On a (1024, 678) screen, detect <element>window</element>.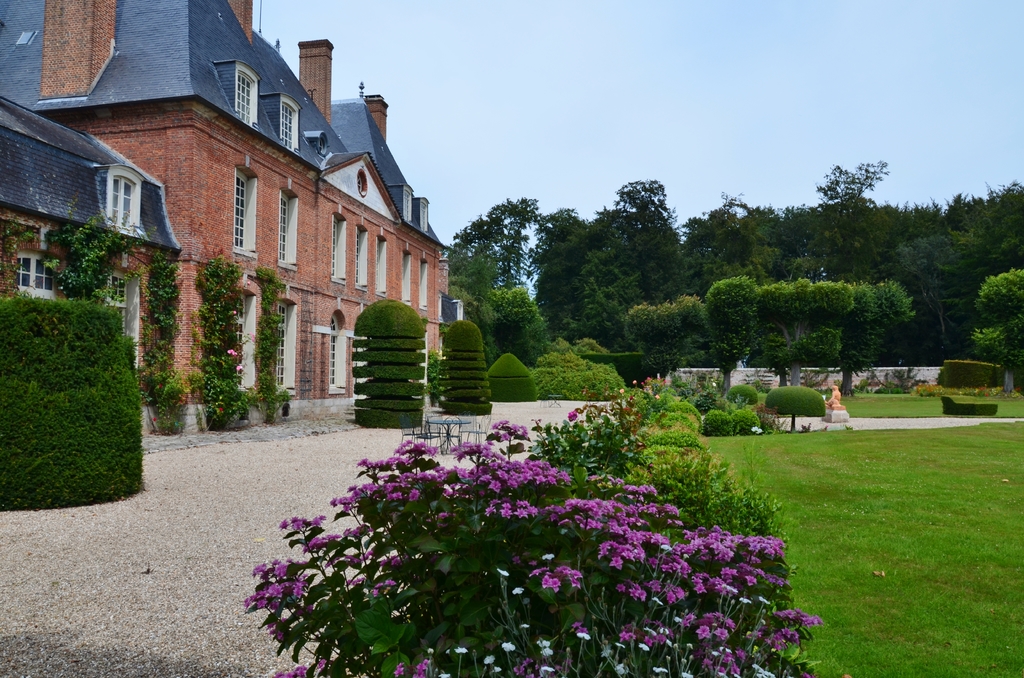
372,241,384,291.
